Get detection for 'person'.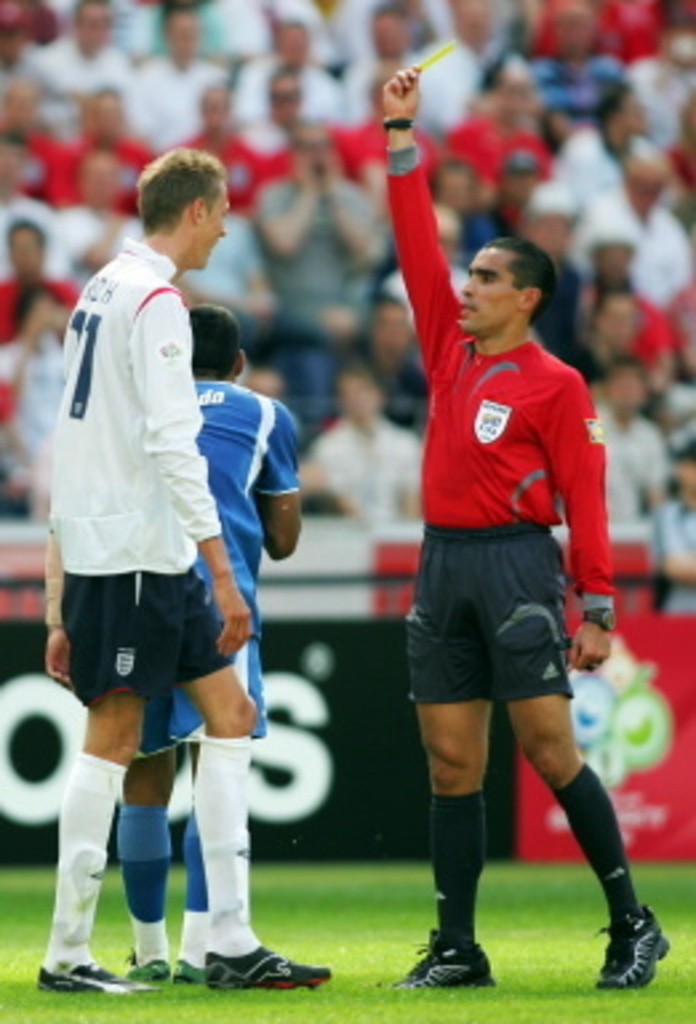
Detection: [left=376, top=67, right=672, bottom=995].
